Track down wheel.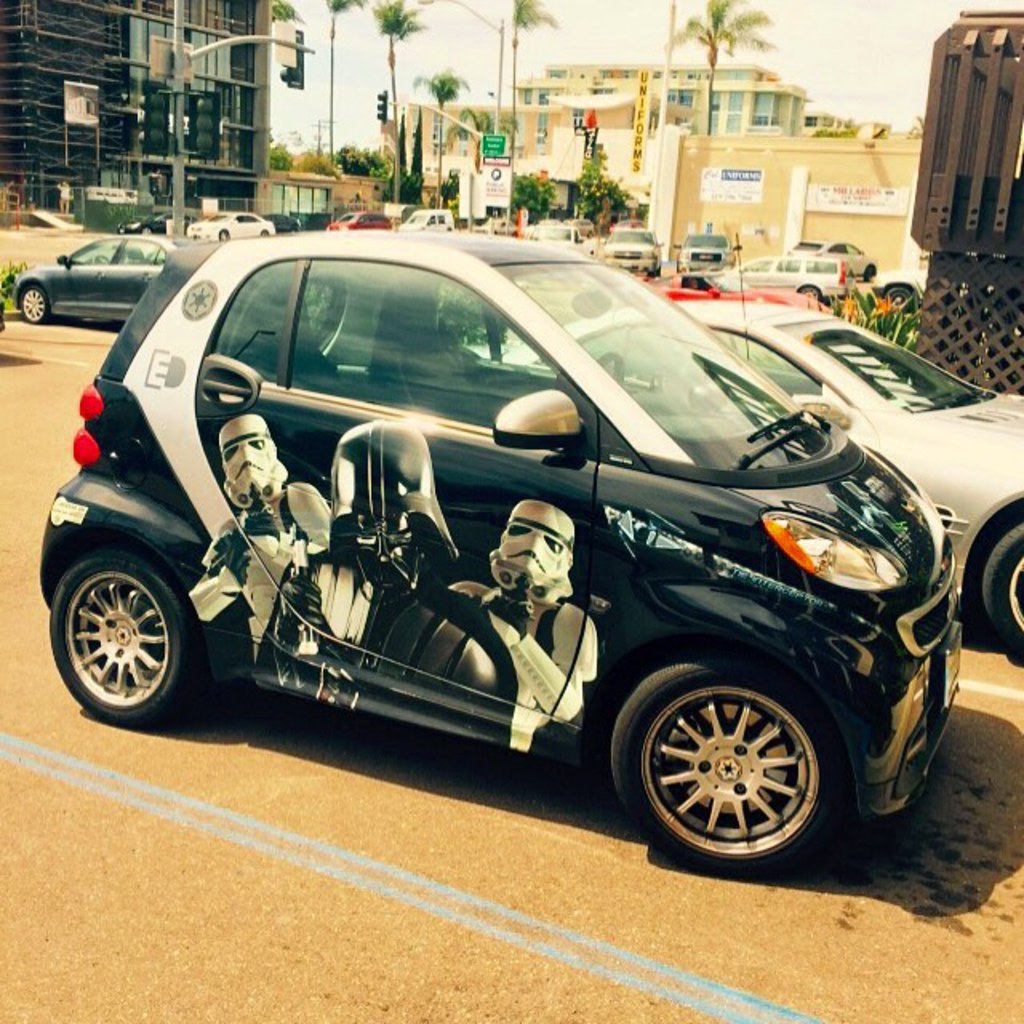
Tracked to 592/350/621/390.
